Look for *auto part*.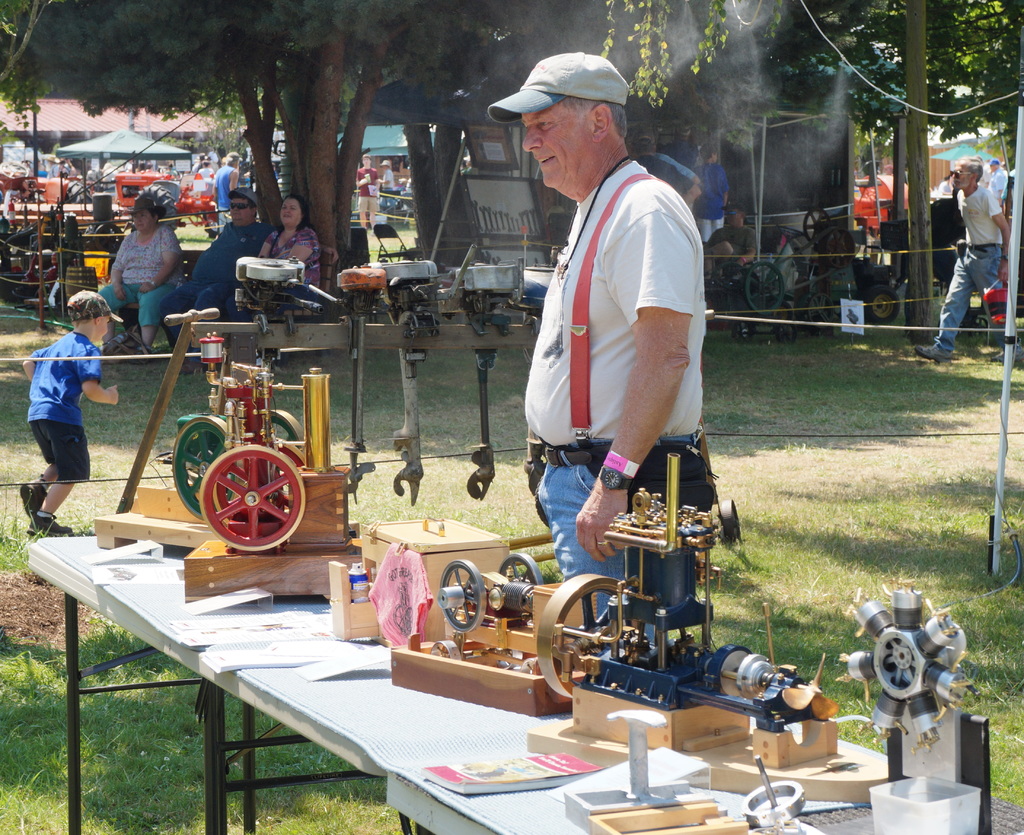
Found: 834/575/976/759.
